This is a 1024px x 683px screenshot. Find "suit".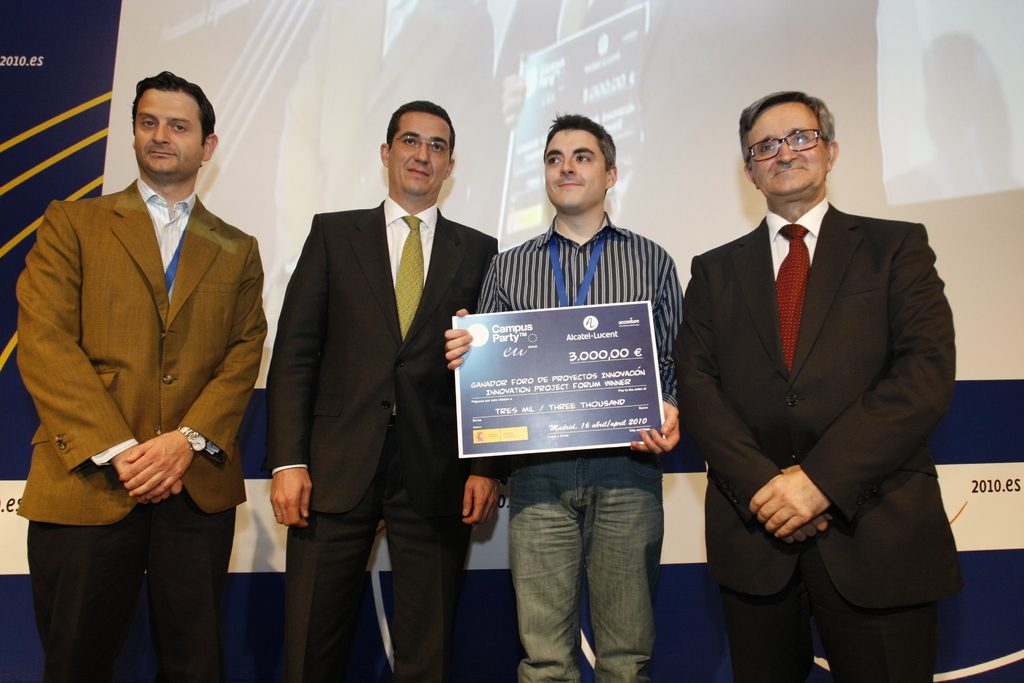
Bounding box: box(262, 193, 499, 682).
